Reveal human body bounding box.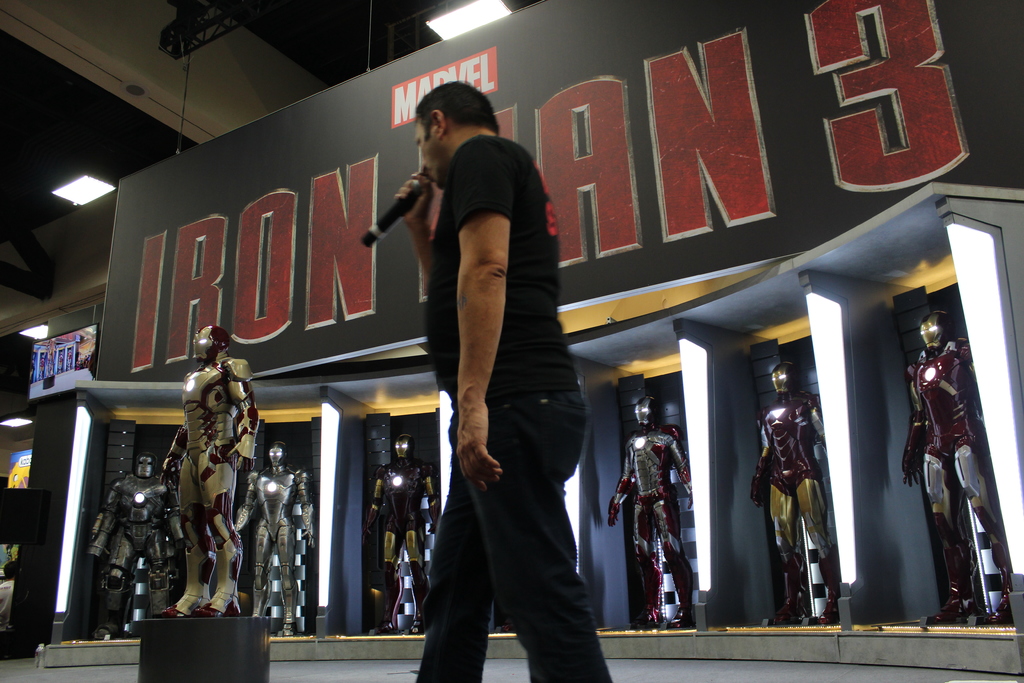
Revealed: bbox=(159, 354, 261, 620).
